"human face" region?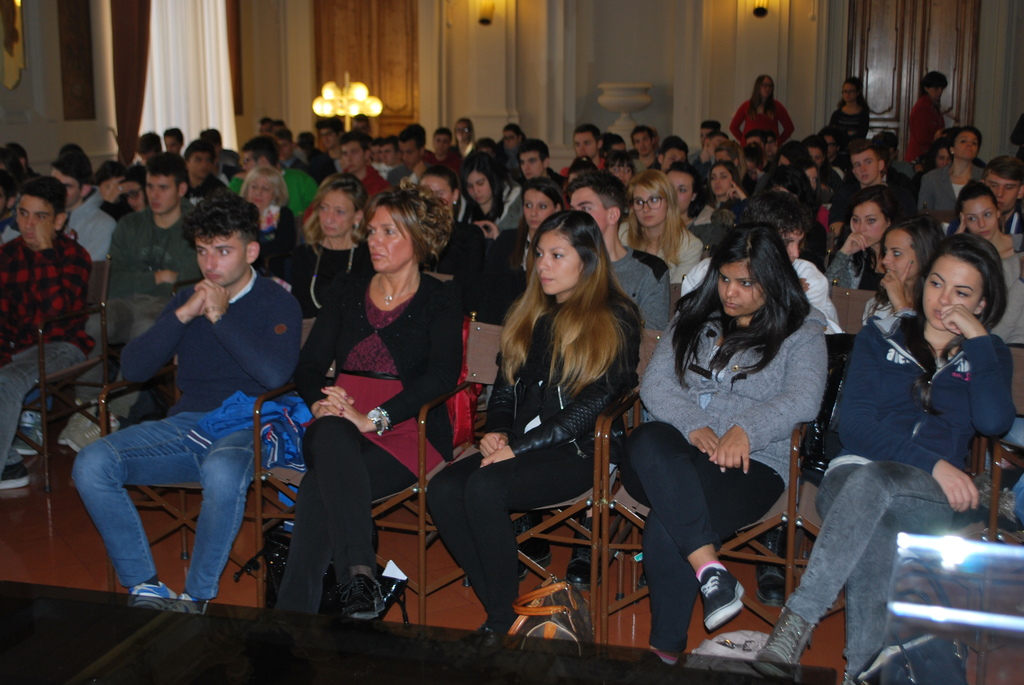
region(467, 172, 487, 205)
